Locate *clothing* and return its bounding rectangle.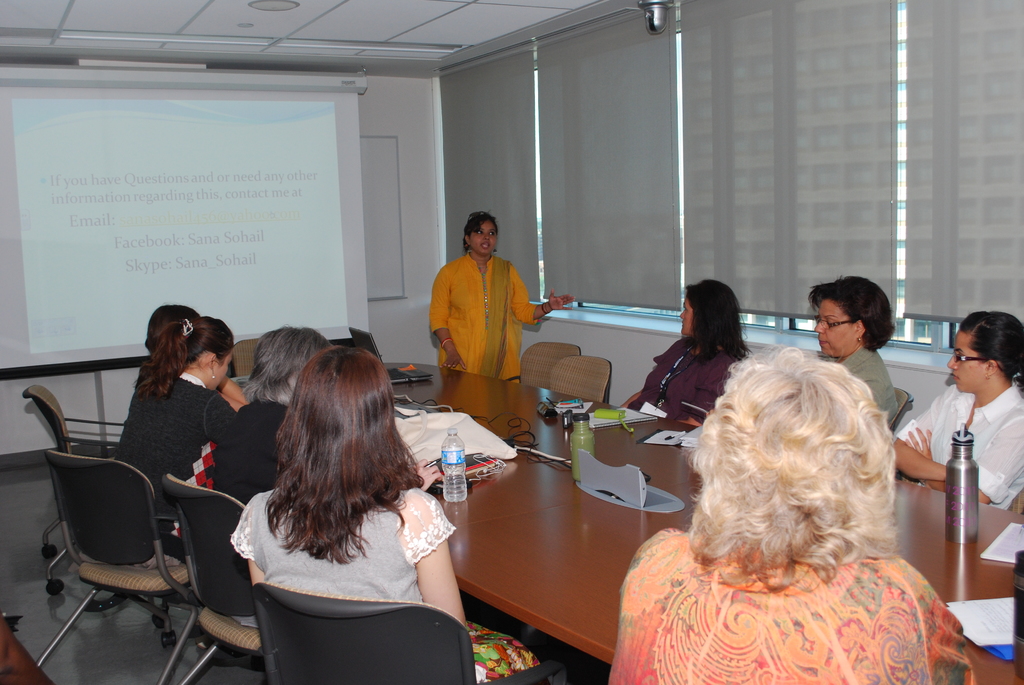
select_region(180, 395, 298, 608).
